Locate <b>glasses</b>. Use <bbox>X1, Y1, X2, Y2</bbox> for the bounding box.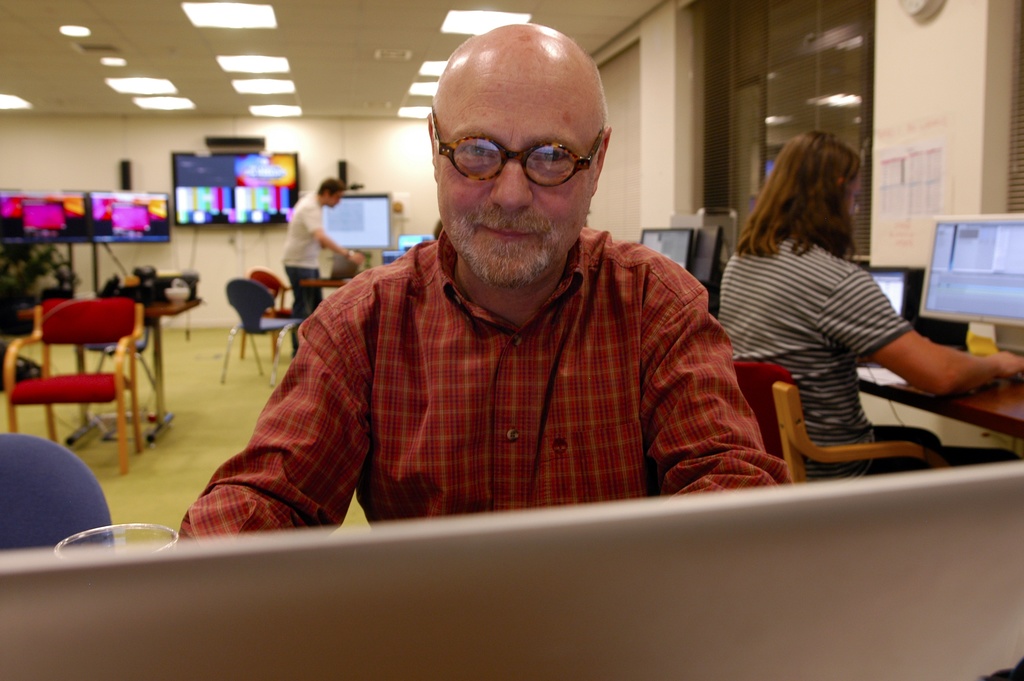
<bbox>435, 121, 602, 178</bbox>.
